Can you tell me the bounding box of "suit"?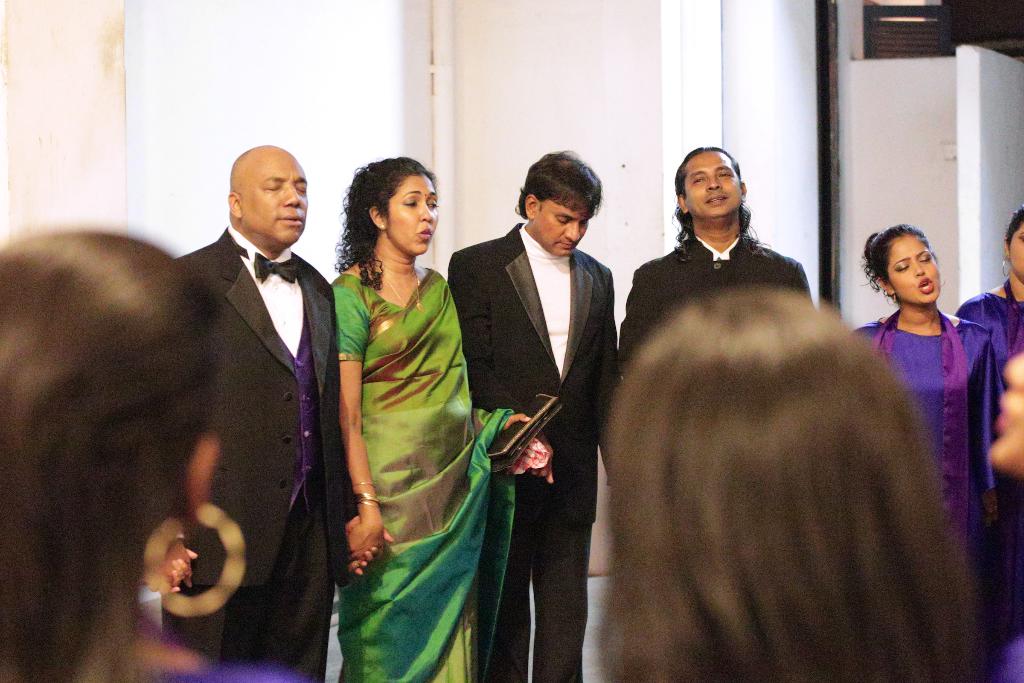
463:142:629:657.
